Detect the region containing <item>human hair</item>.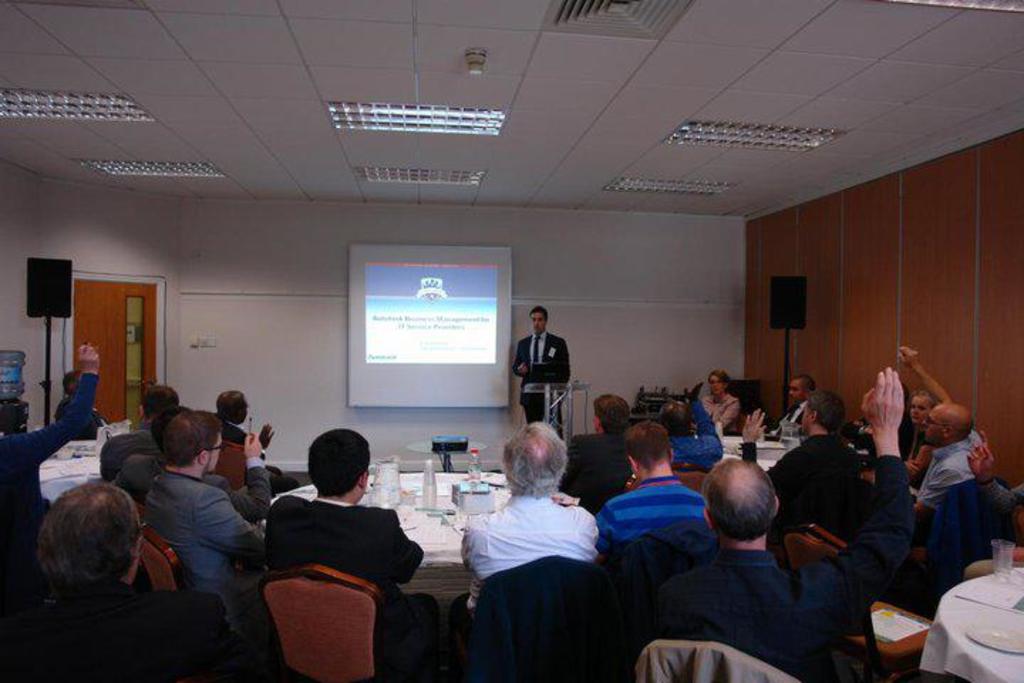
box(502, 420, 566, 499).
